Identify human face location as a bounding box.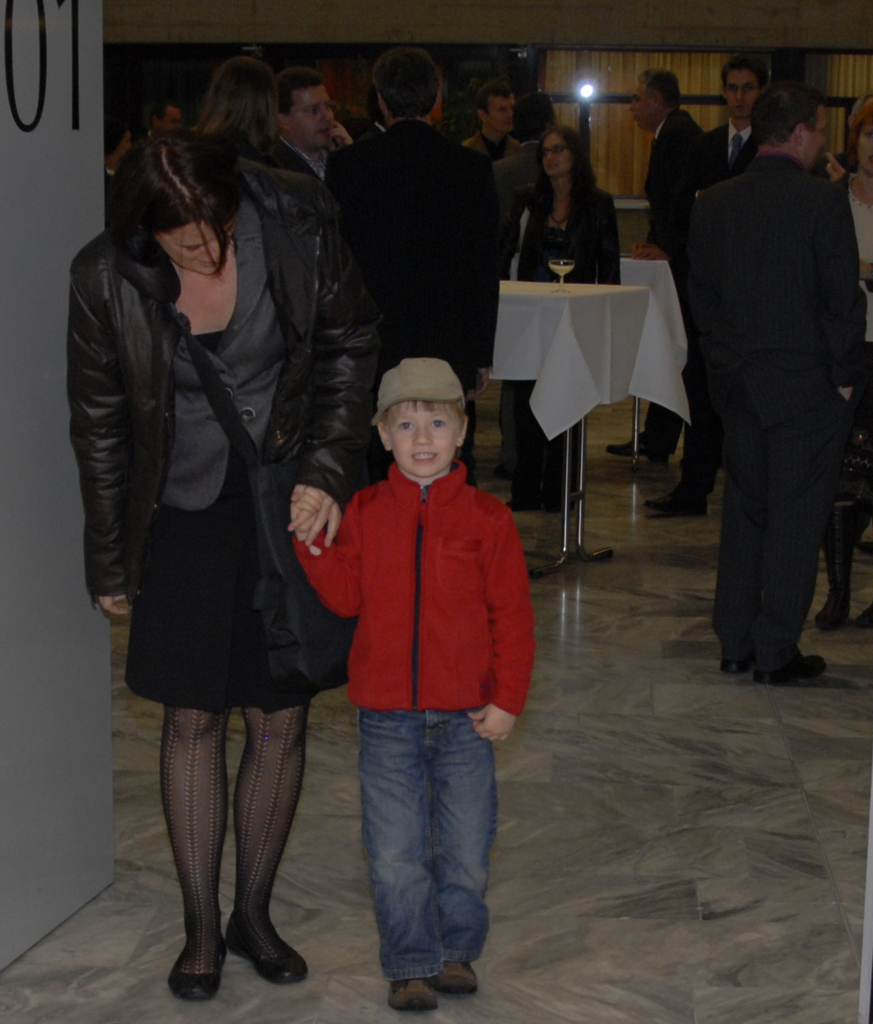
select_region(156, 226, 231, 277).
